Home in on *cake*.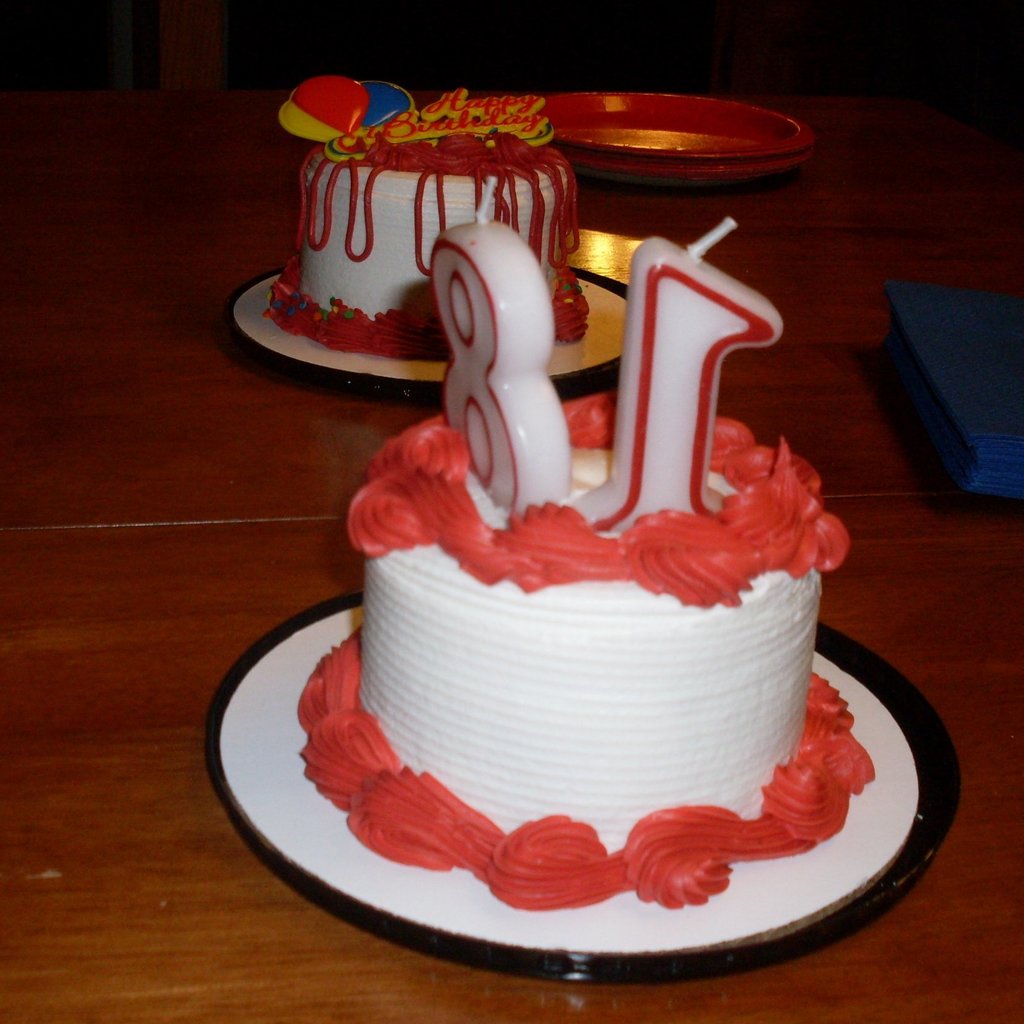
Homed in at <box>298,390,877,910</box>.
